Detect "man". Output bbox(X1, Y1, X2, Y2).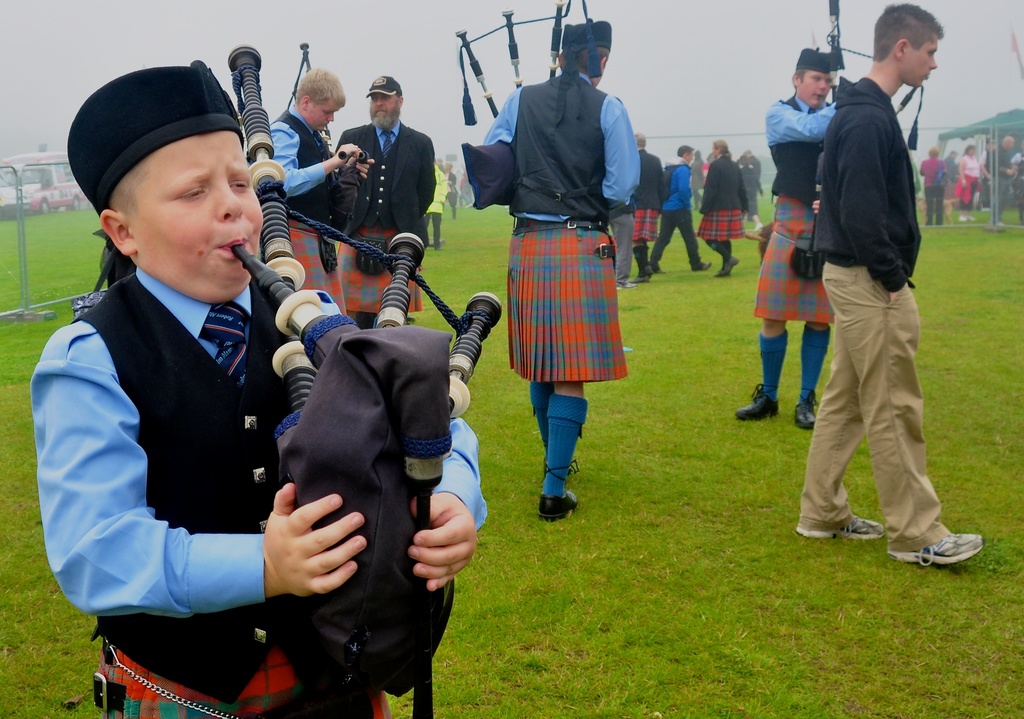
bbox(992, 140, 1009, 231).
